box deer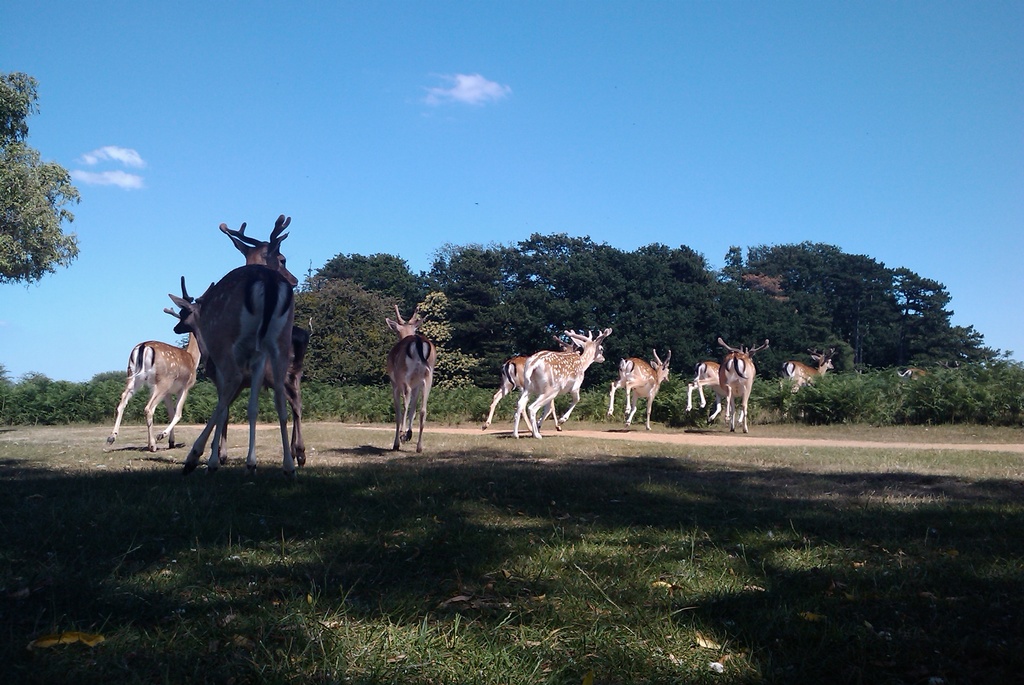
bbox=(381, 300, 438, 453)
